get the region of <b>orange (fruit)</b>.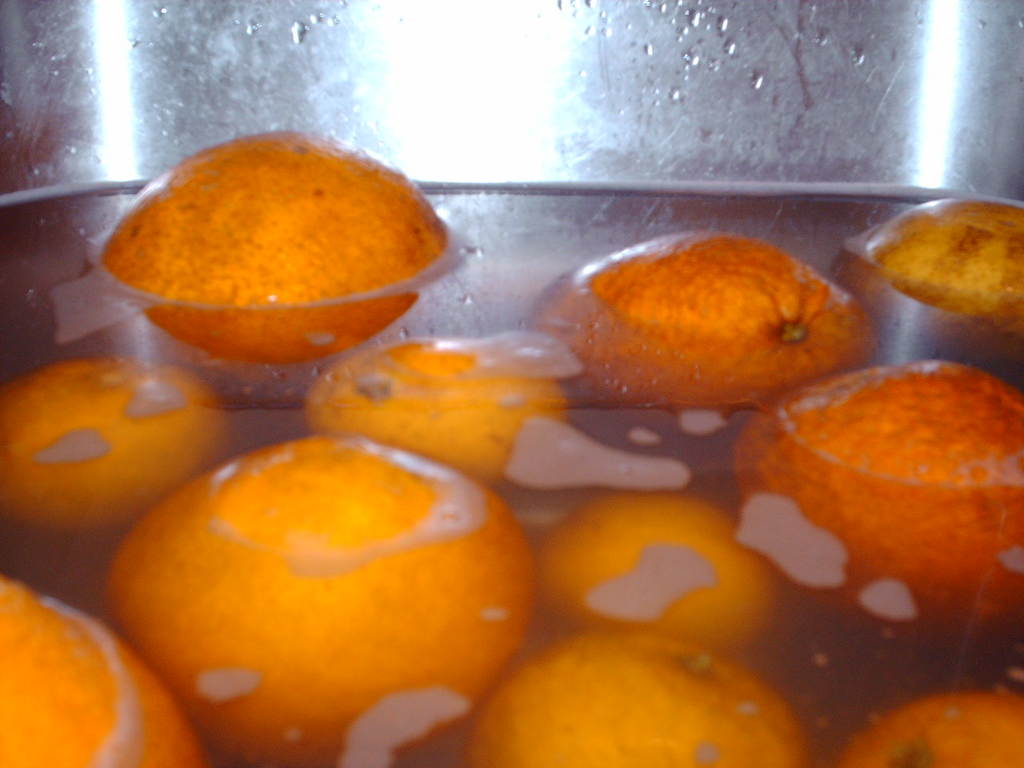
(108,431,541,767).
